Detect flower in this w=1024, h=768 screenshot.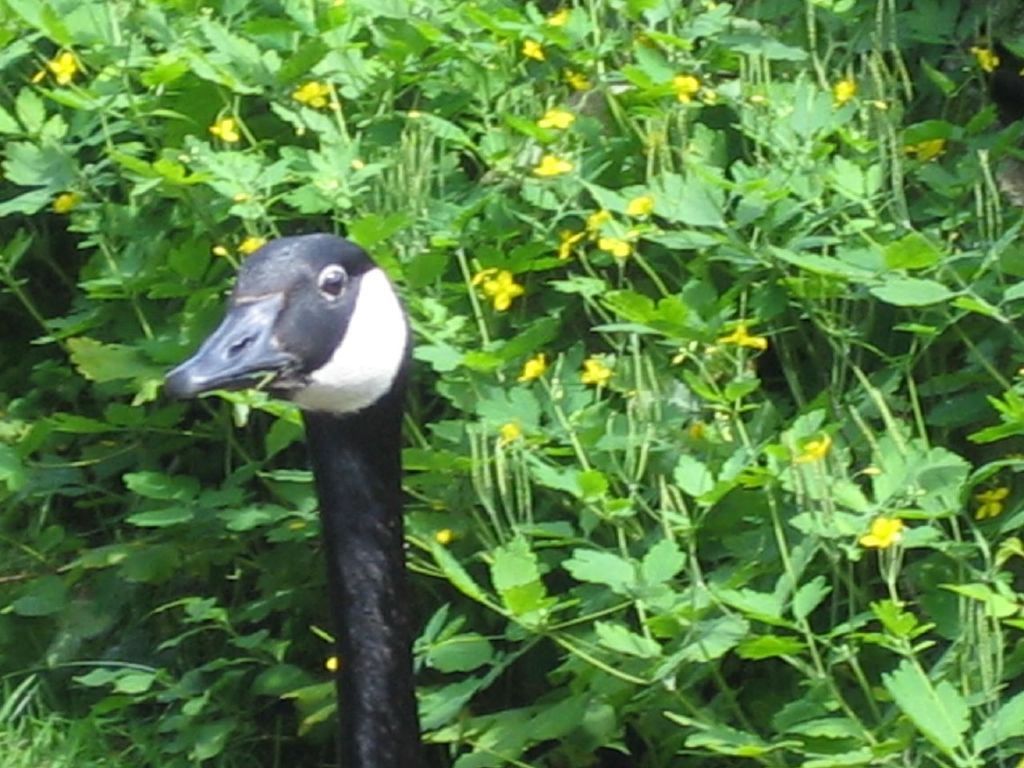
Detection: 585/358/614/386.
